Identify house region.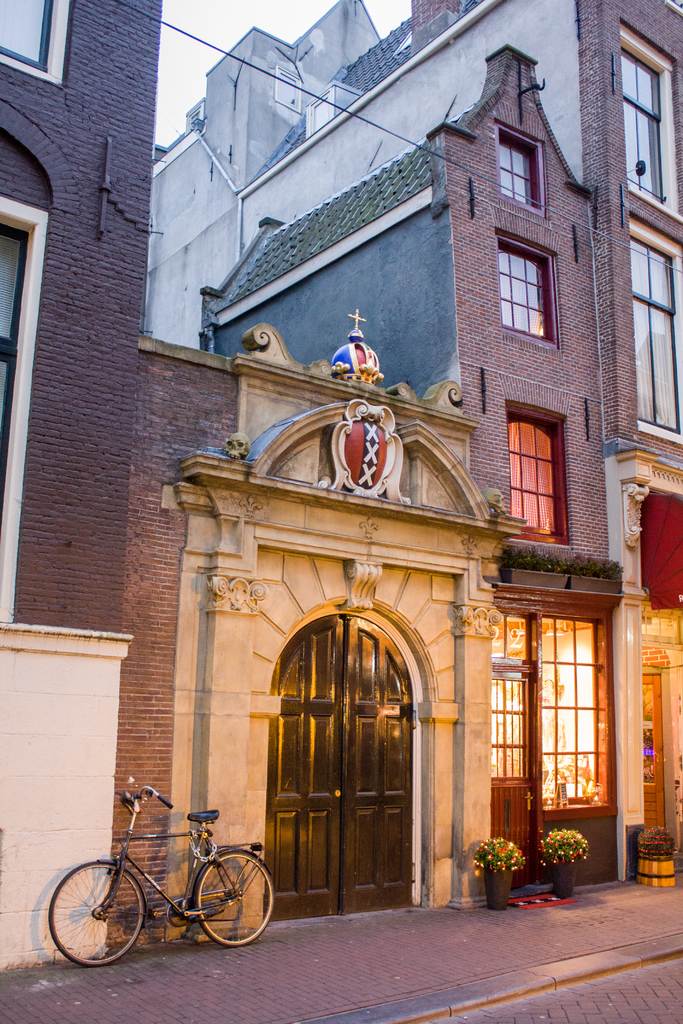
Region: {"left": 0, "top": 0, "right": 680, "bottom": 922}.
